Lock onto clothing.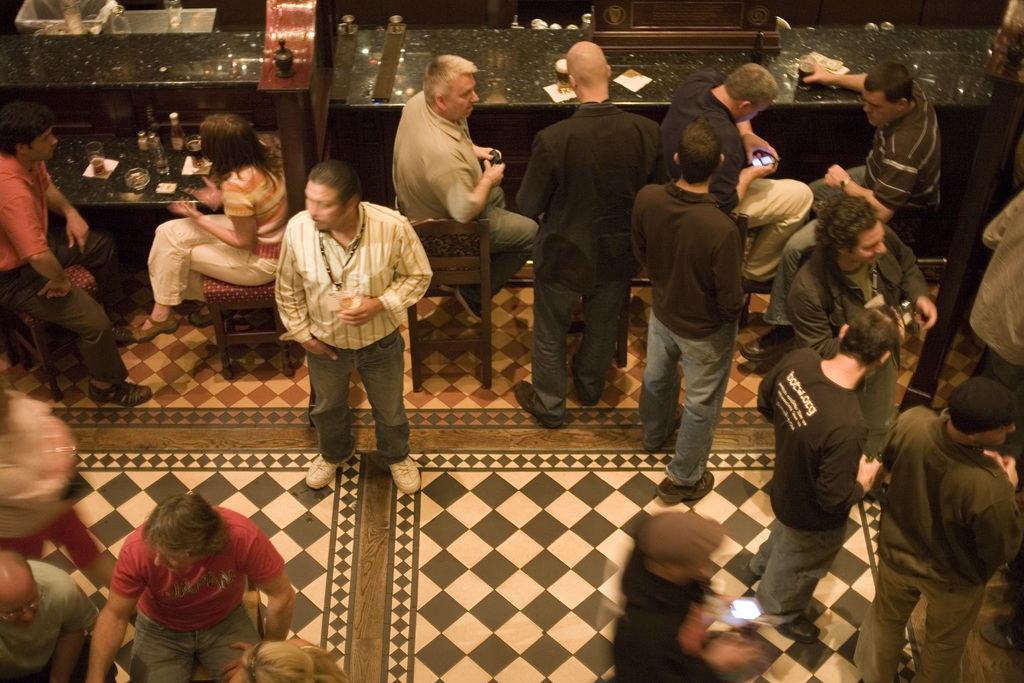
Locked: 855 344 1018 676.
